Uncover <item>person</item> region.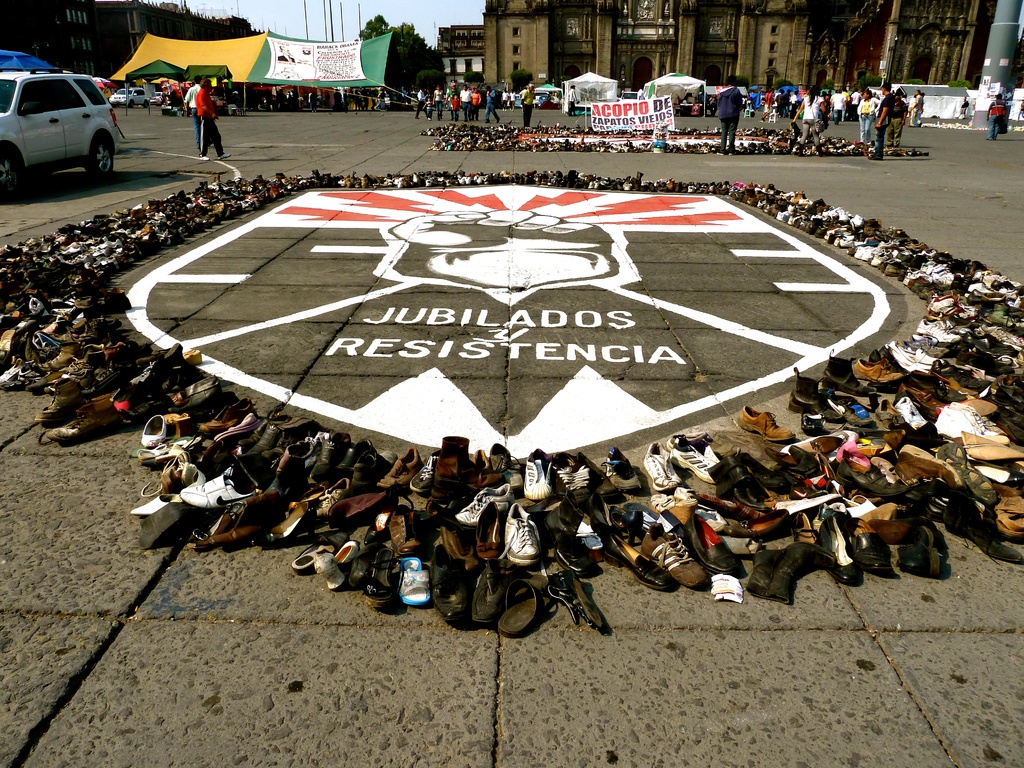
Uncovered: region(789, 81, 831, 153).
